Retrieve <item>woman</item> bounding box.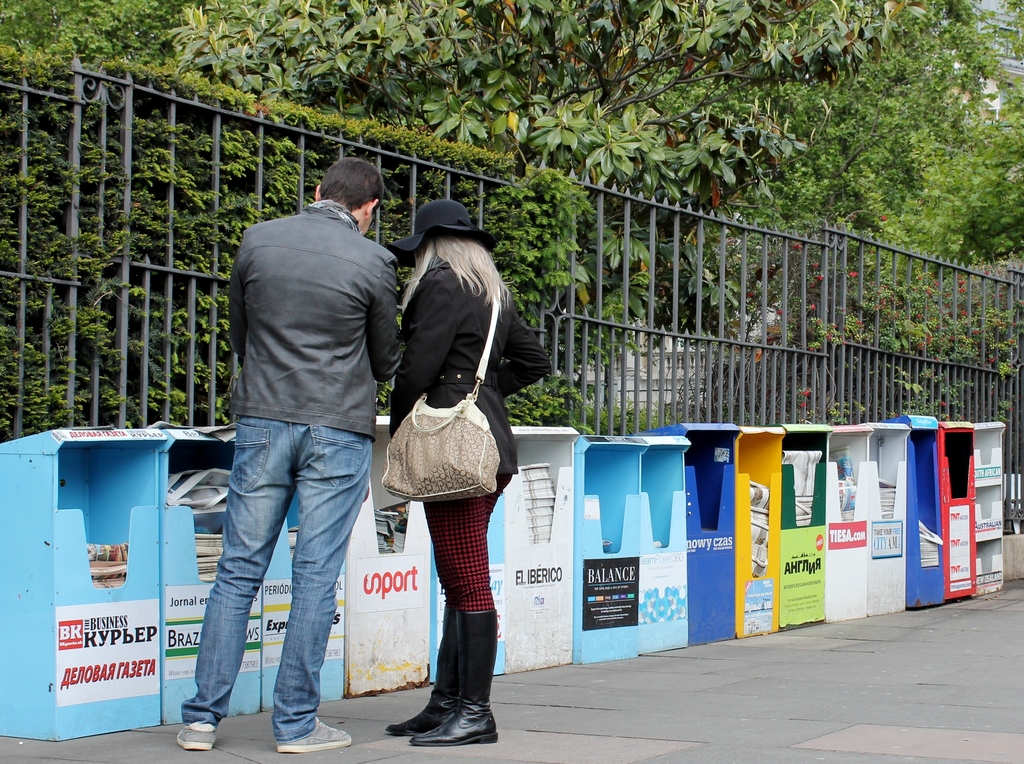
Bounding box: box(365, 190, 540, 724).
